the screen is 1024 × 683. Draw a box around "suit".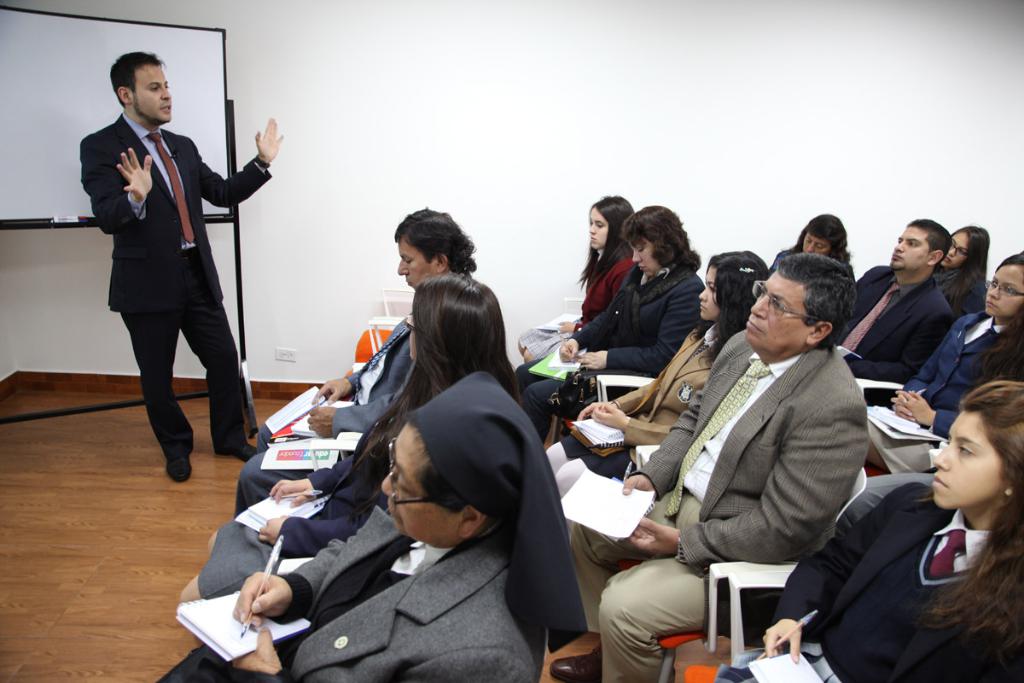
84,61,261,478.
